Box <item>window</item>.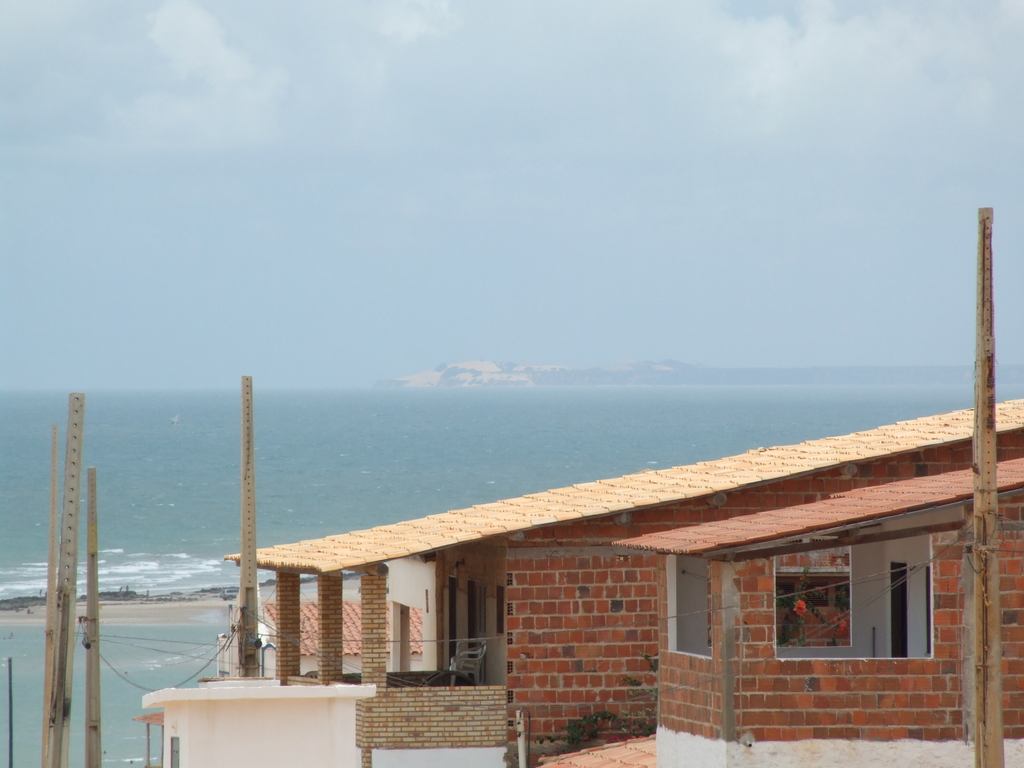
<box>776,579,796,611</box>.
